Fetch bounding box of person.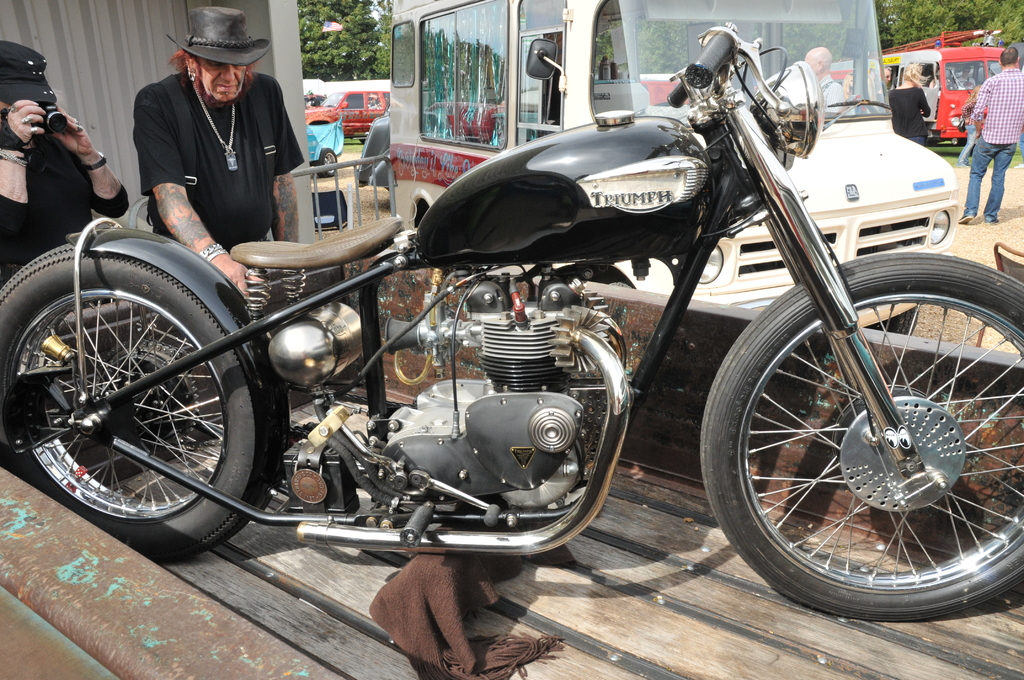
Bbox: [806, 44, 848, 115].
